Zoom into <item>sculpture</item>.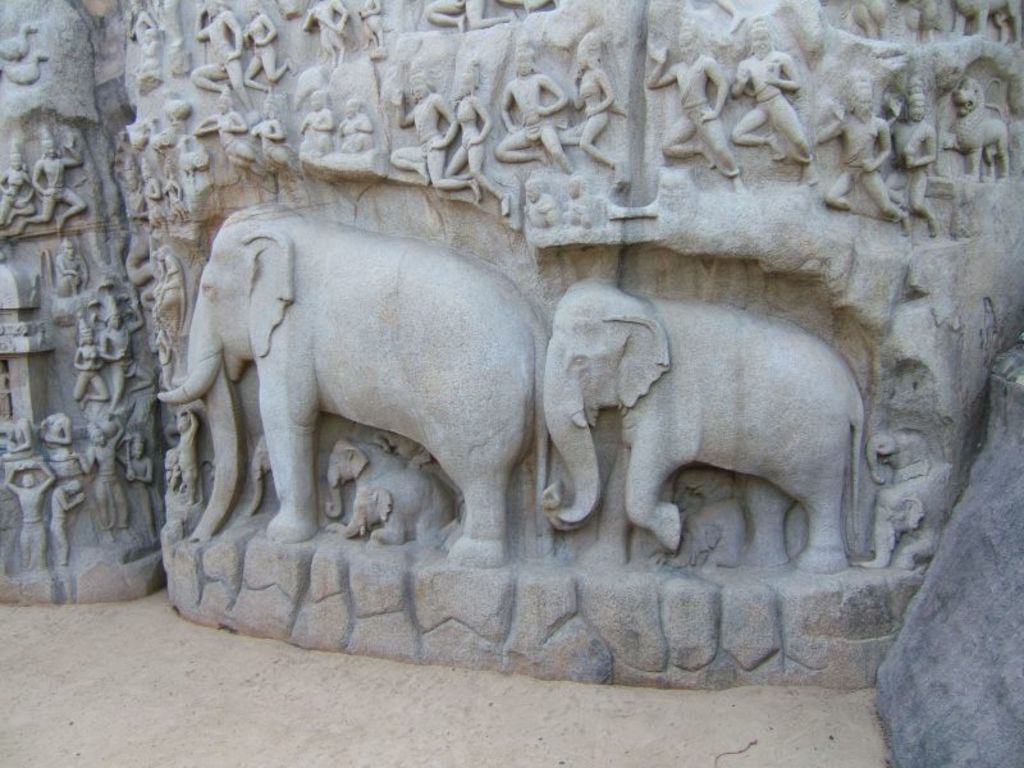
Zoom target: [119, 430, 156, 534].
